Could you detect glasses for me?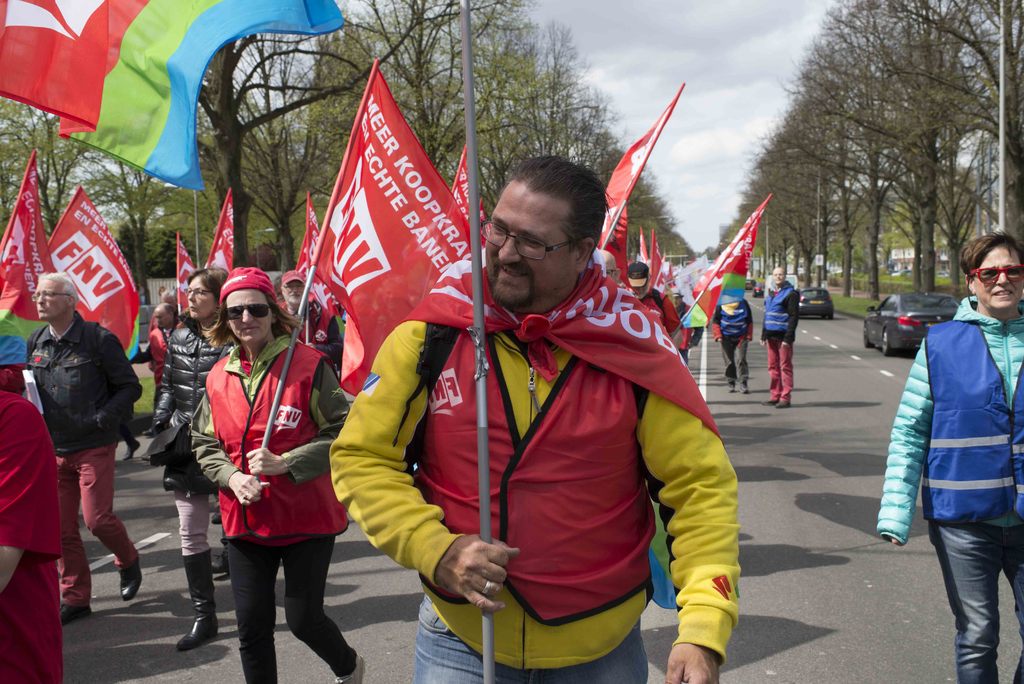
Detection result: <bbox>971, 263, 1023, 286</bbox>.
